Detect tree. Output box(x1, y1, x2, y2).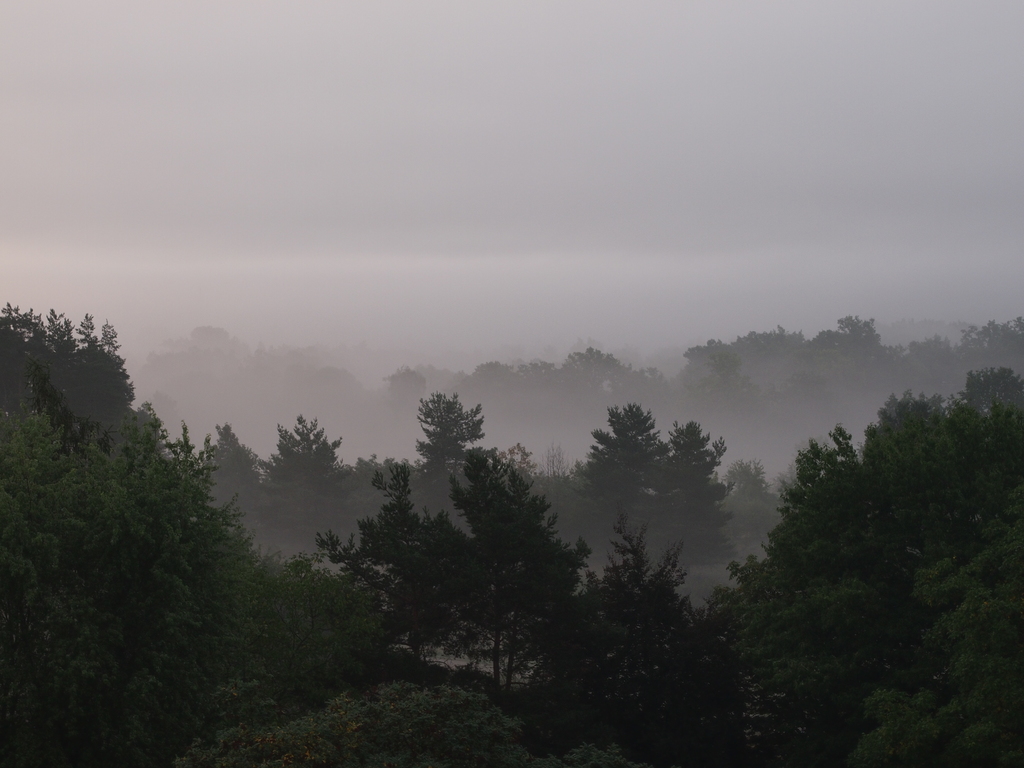
box(414, 388, 495, 480).
